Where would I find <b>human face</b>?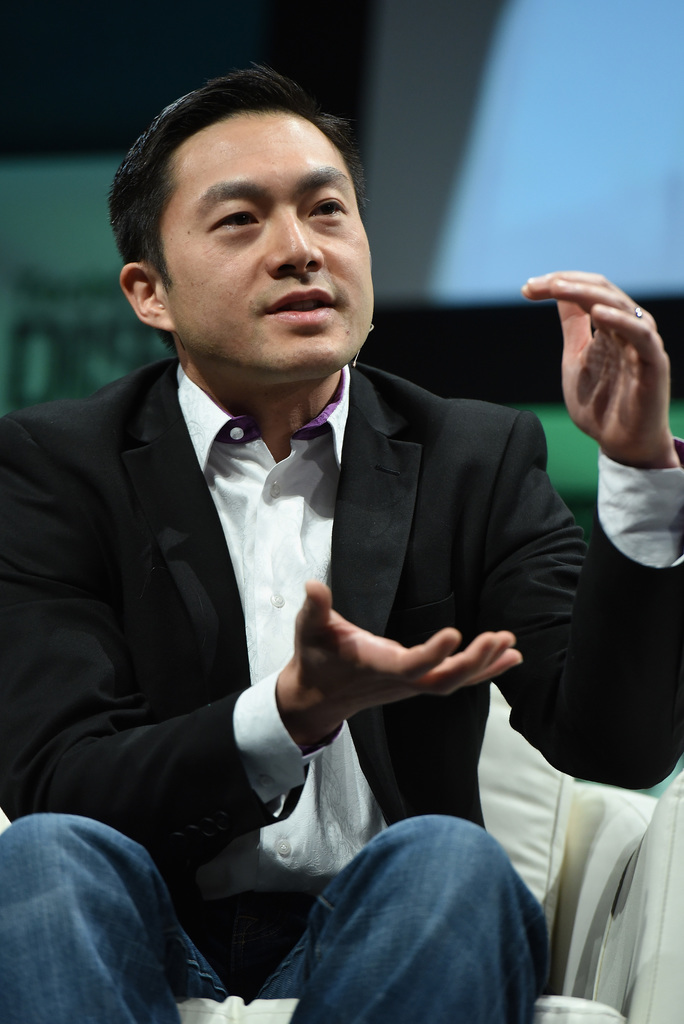
At <bbox>161, 108, 370, 366</bbox>.
